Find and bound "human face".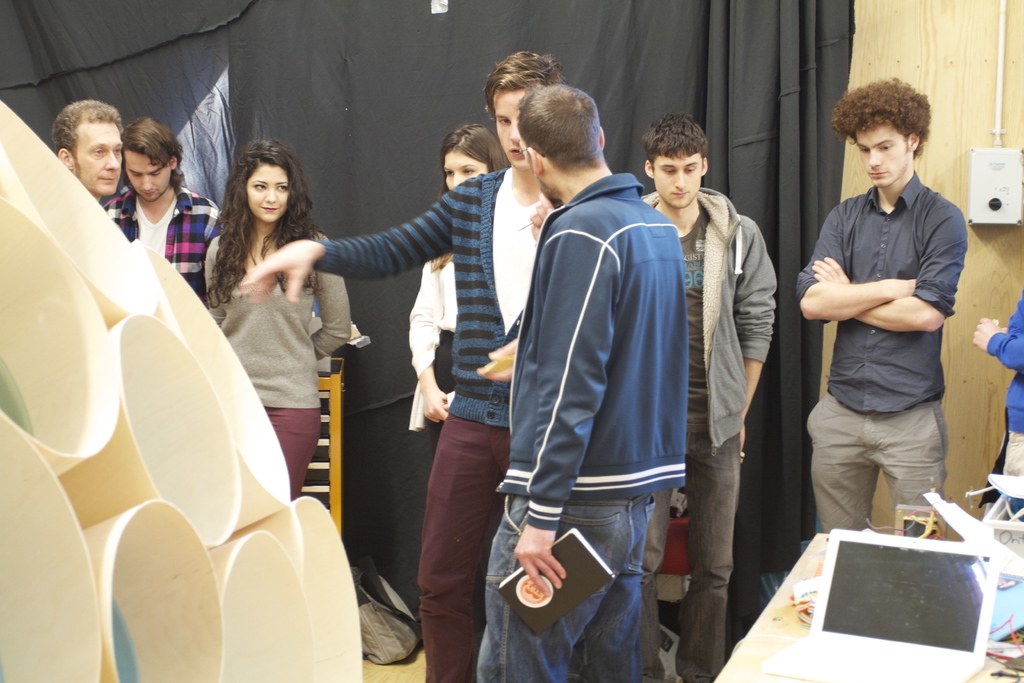
Bound: <bbox>495, 83, 525, 170</bbox>.
